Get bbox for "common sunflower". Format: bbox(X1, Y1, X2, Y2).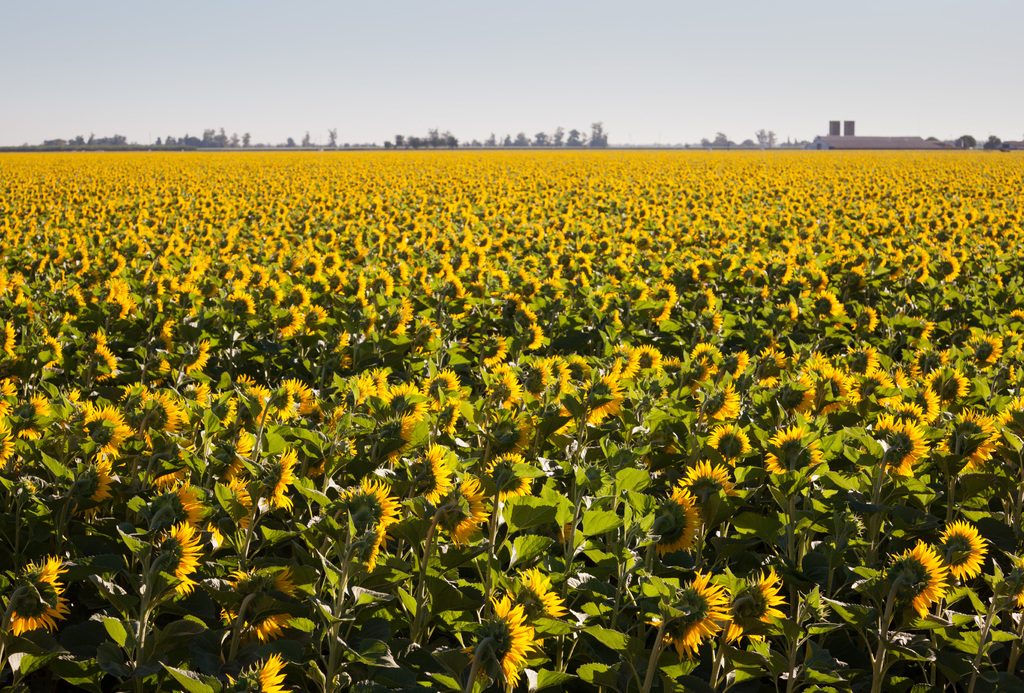
bbox(409, 327, 443, 354).
